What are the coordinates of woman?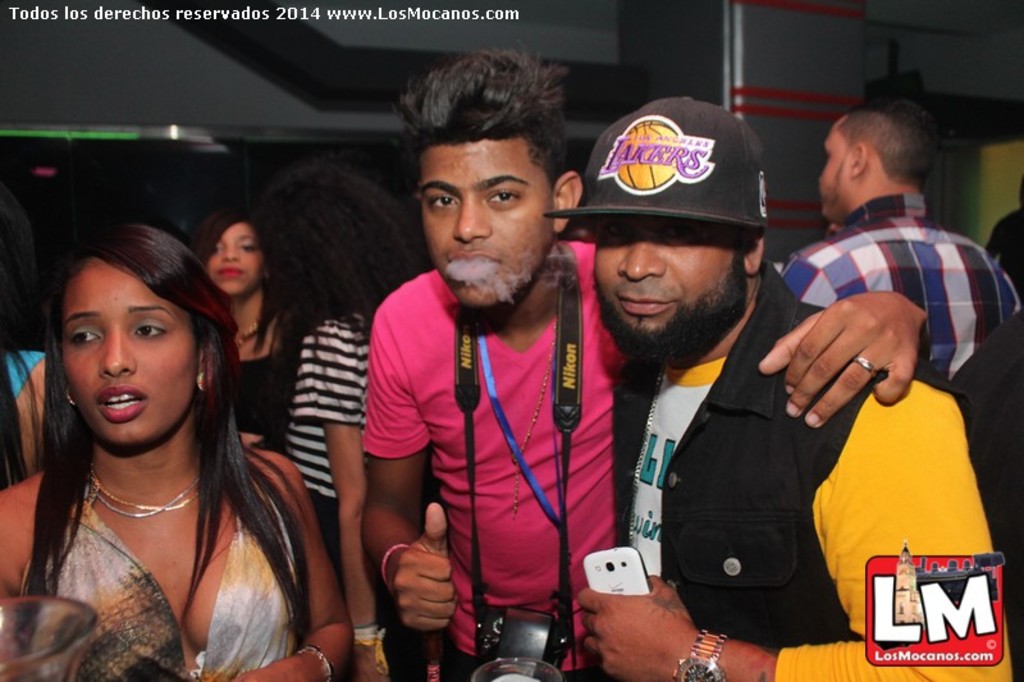
crop(250, 145, 425, 581).
